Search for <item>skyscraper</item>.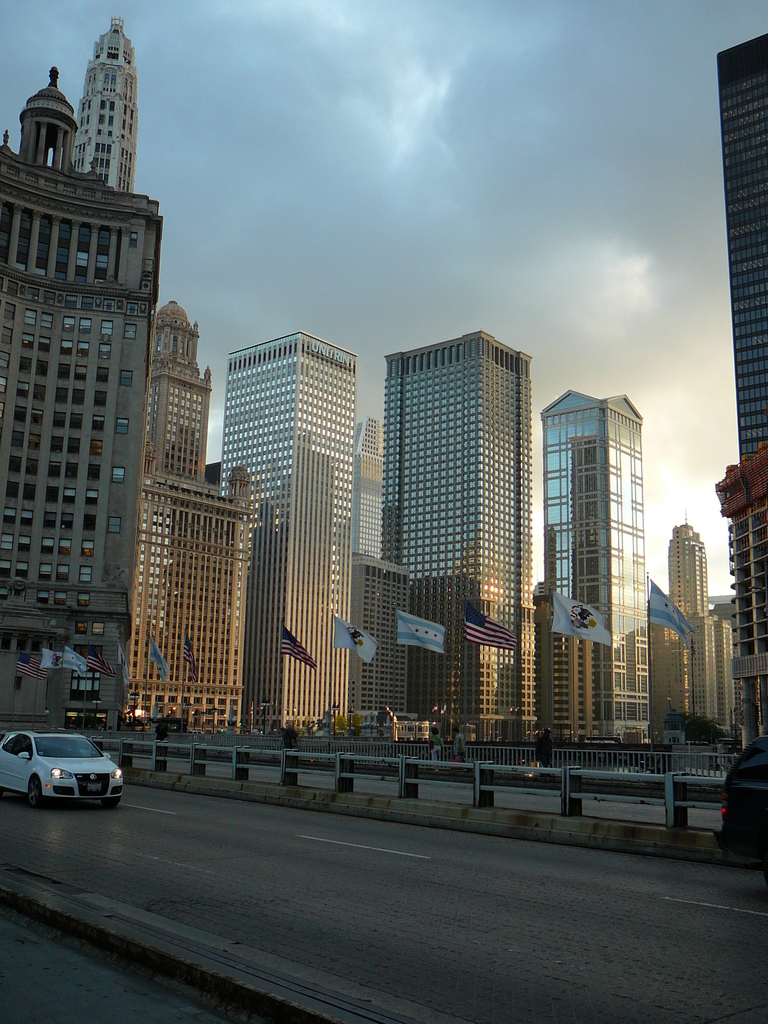
Found at 216,335,350,743.
